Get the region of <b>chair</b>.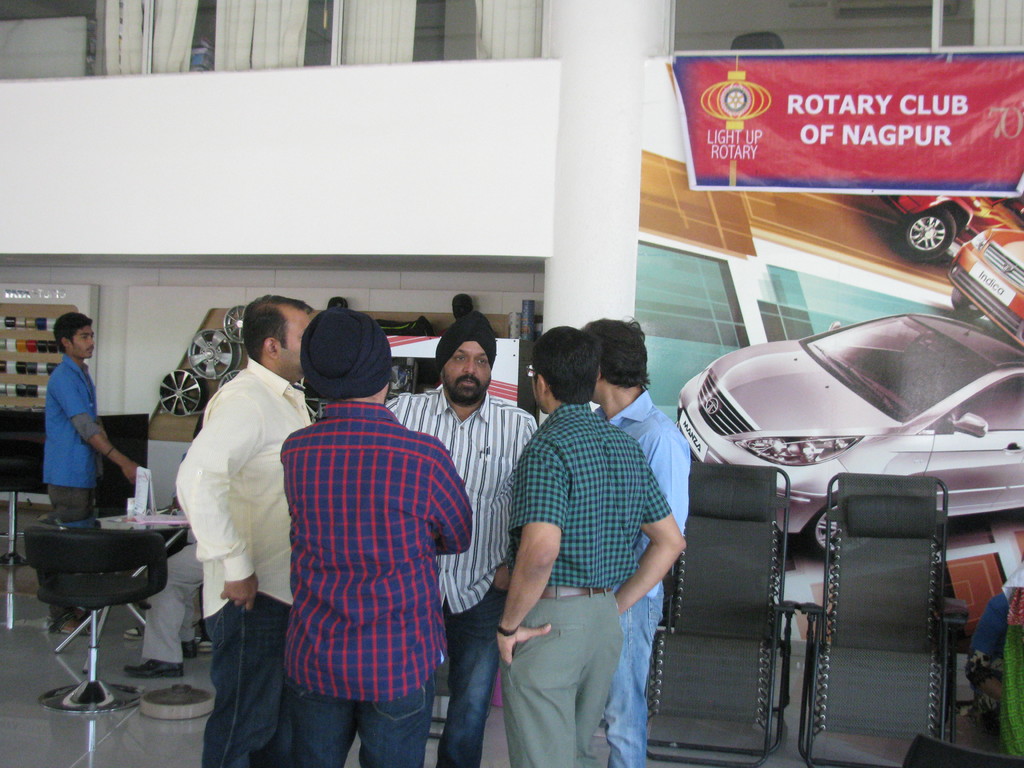
left=903, top=730, right=1023, bottom=767.
